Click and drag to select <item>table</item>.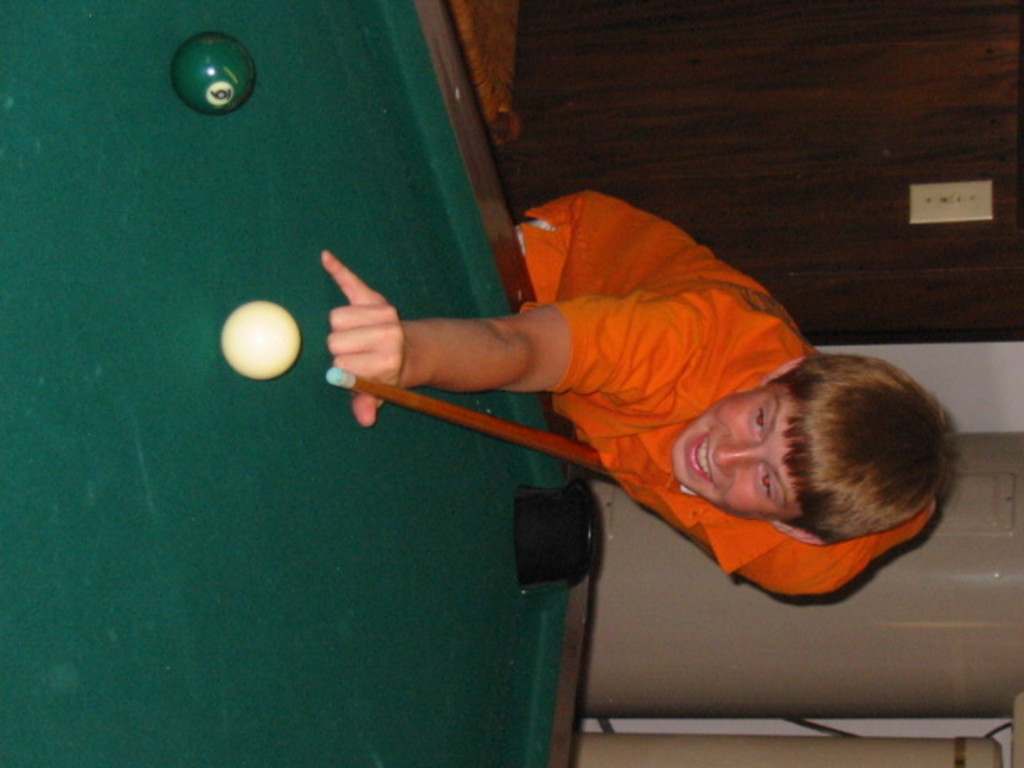
Selection: BBox(32, 80, 762, 744).
